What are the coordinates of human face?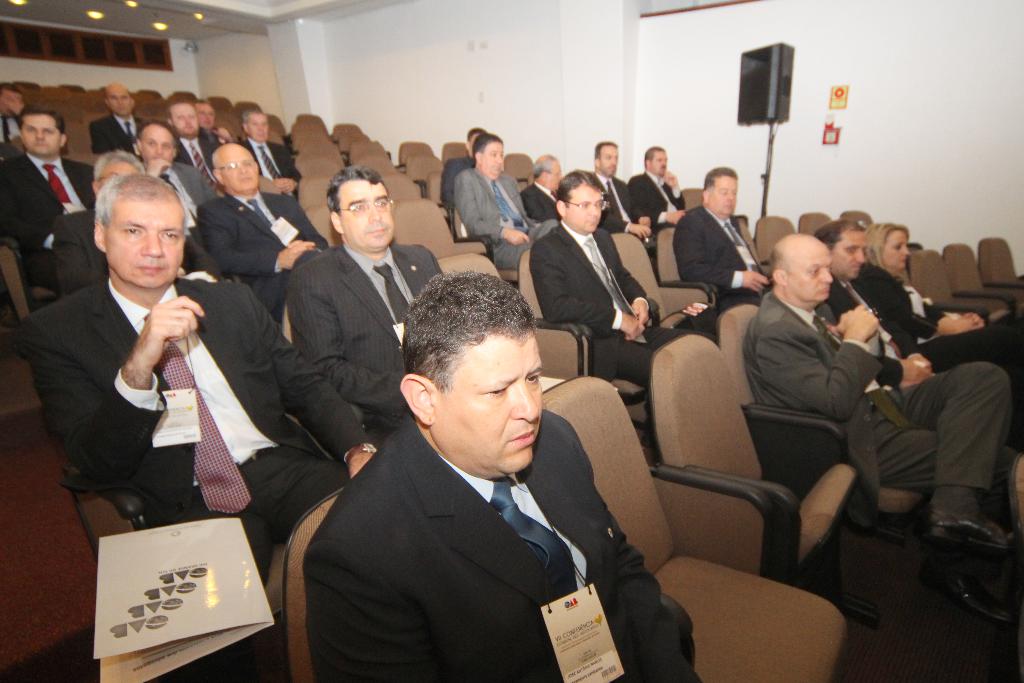
(left=18, top=117, right=60, bottom=156).
